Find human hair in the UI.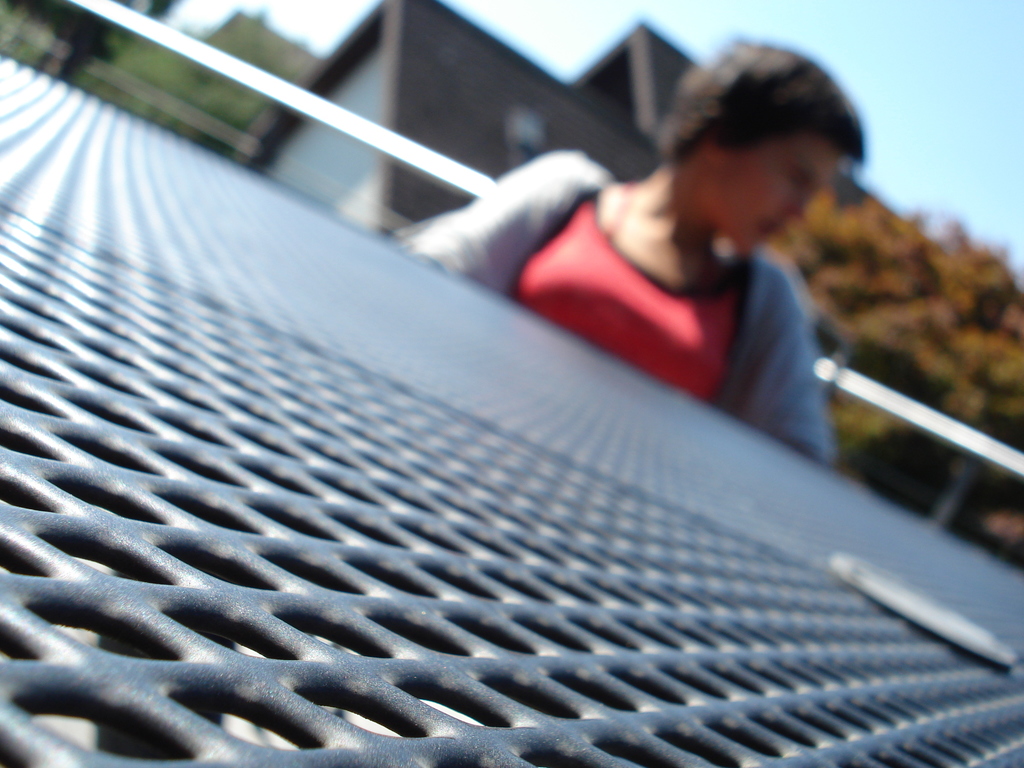
UI element at (660, 33, 867, 166).
